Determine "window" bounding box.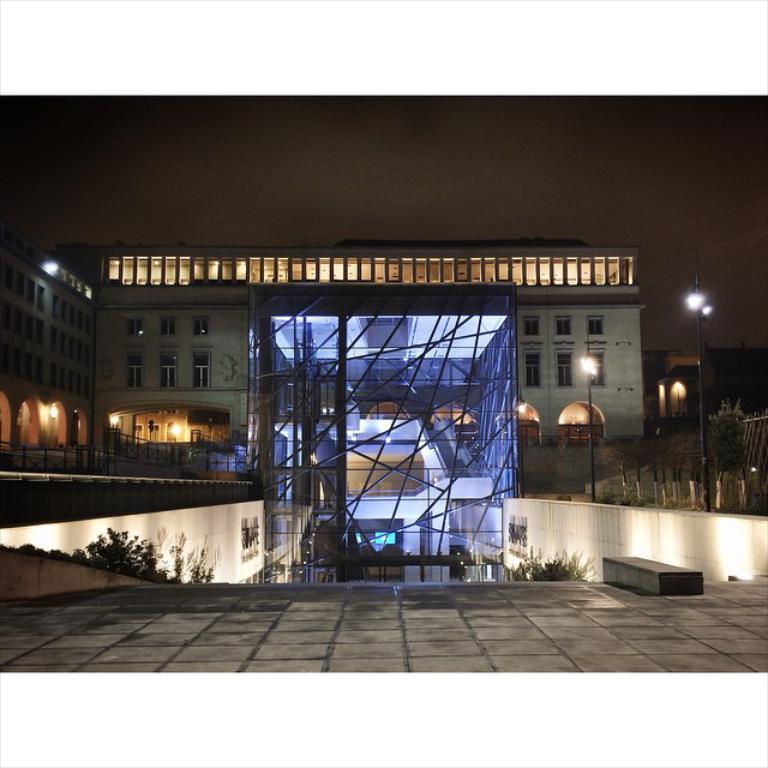
Determined: (left=122, top=362, right=150, bottom=391).
